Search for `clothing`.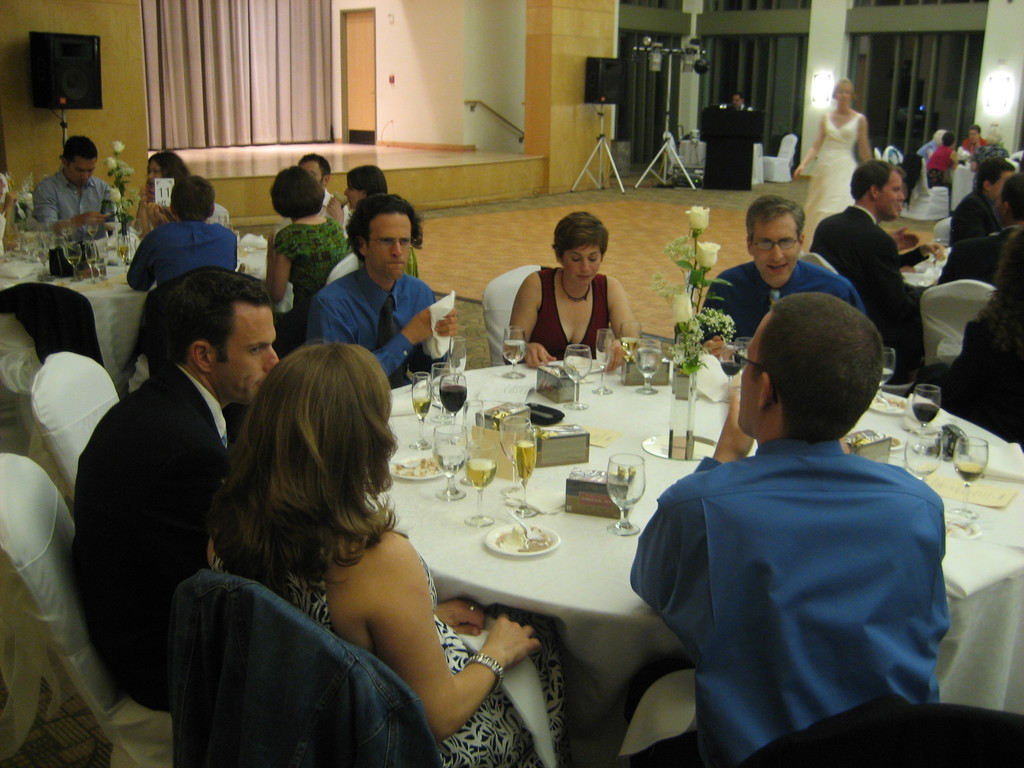
Found at select_region(732, 100, 755, 114).
